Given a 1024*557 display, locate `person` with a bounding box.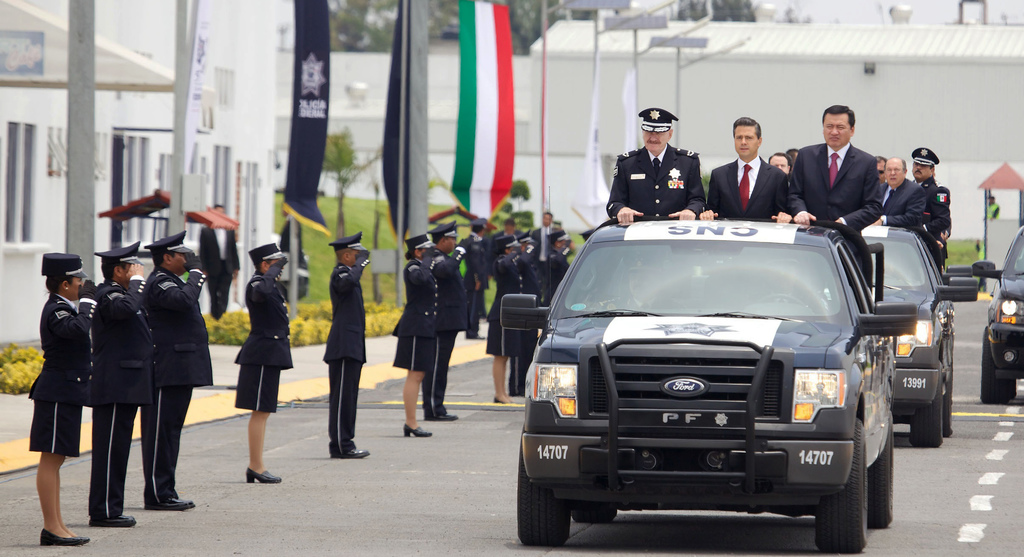
Located: (321, 233, 376, 456).
